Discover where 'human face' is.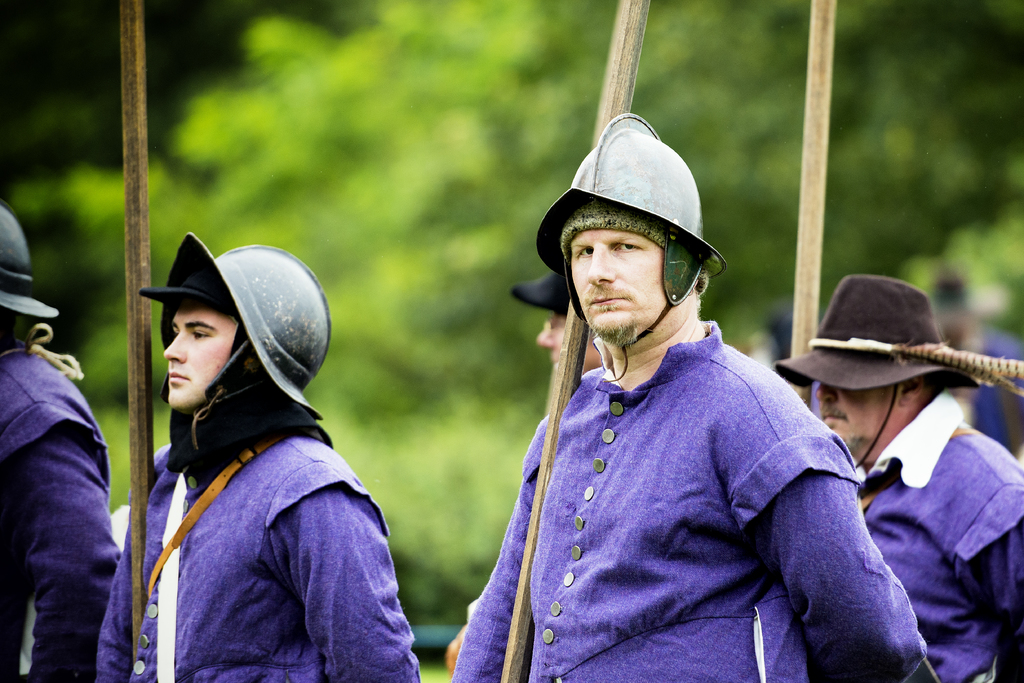
Discovered at 539/309/605/381.
